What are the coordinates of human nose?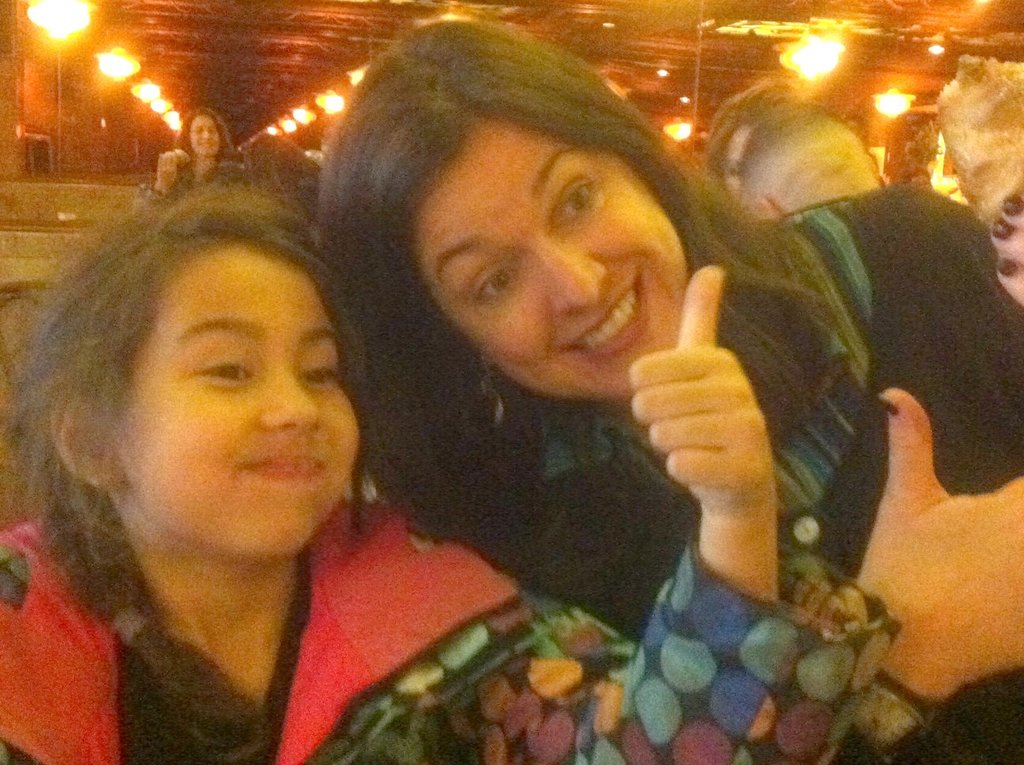
box(255, 363, 315, 431).
